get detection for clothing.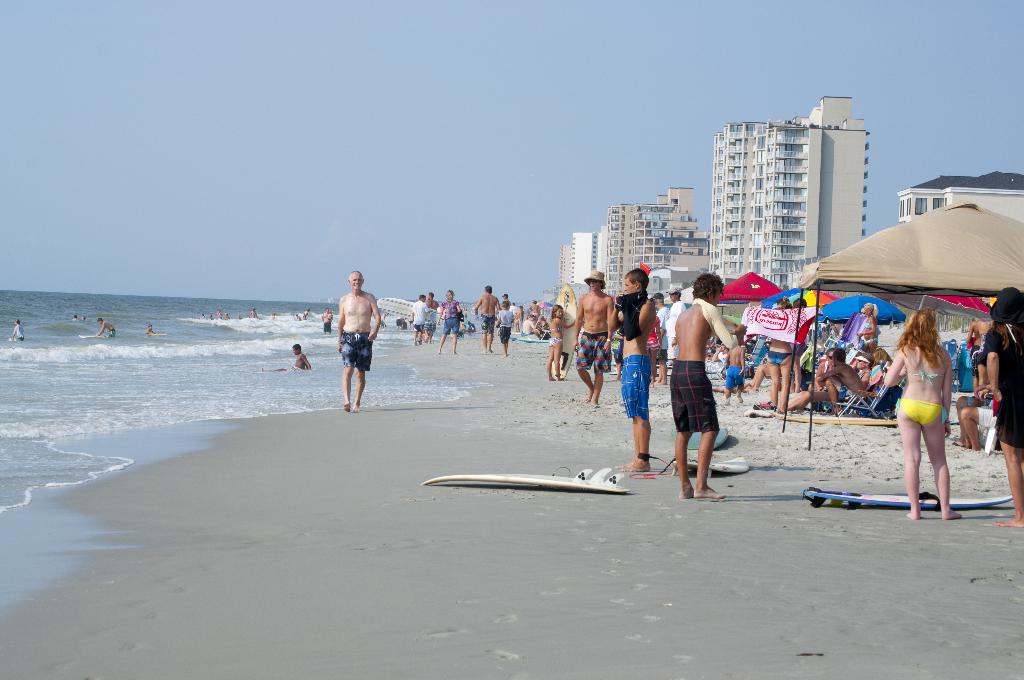
Detection: [817, 357, 830, 381].
